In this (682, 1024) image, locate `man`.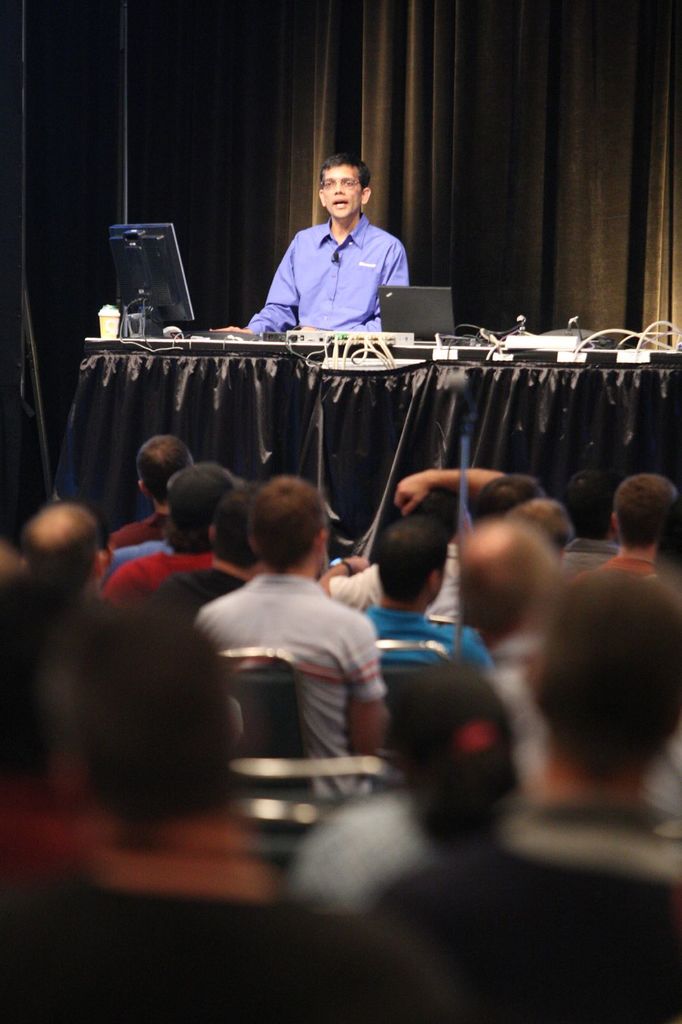
Bounding box: detection(300, 587, 681, 948).
